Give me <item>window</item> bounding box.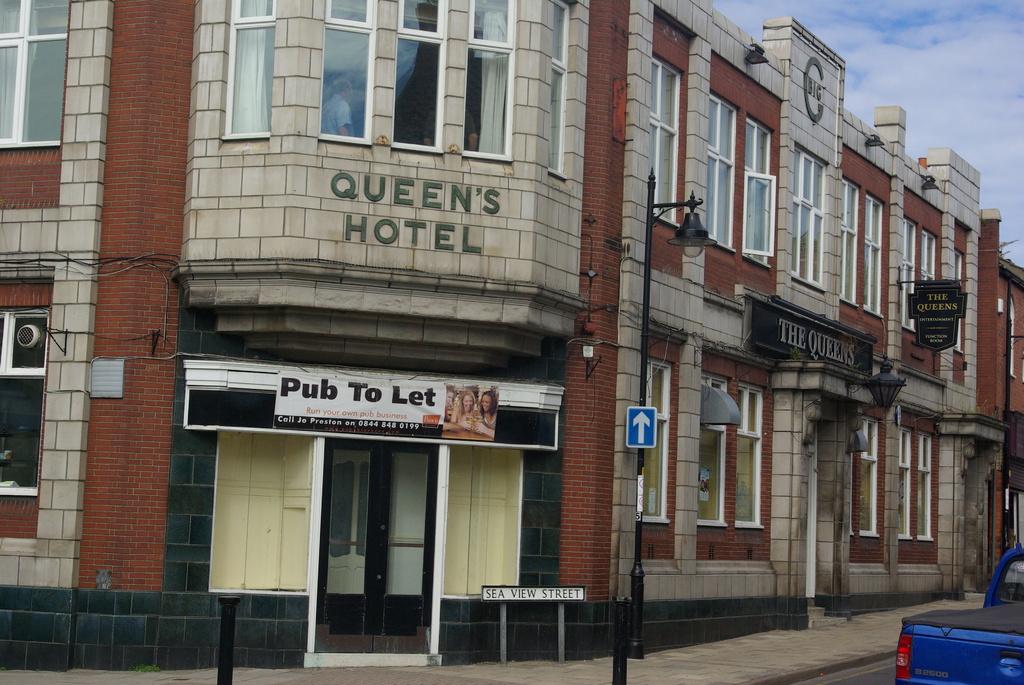
Rect(543, 0, 571, 181).
